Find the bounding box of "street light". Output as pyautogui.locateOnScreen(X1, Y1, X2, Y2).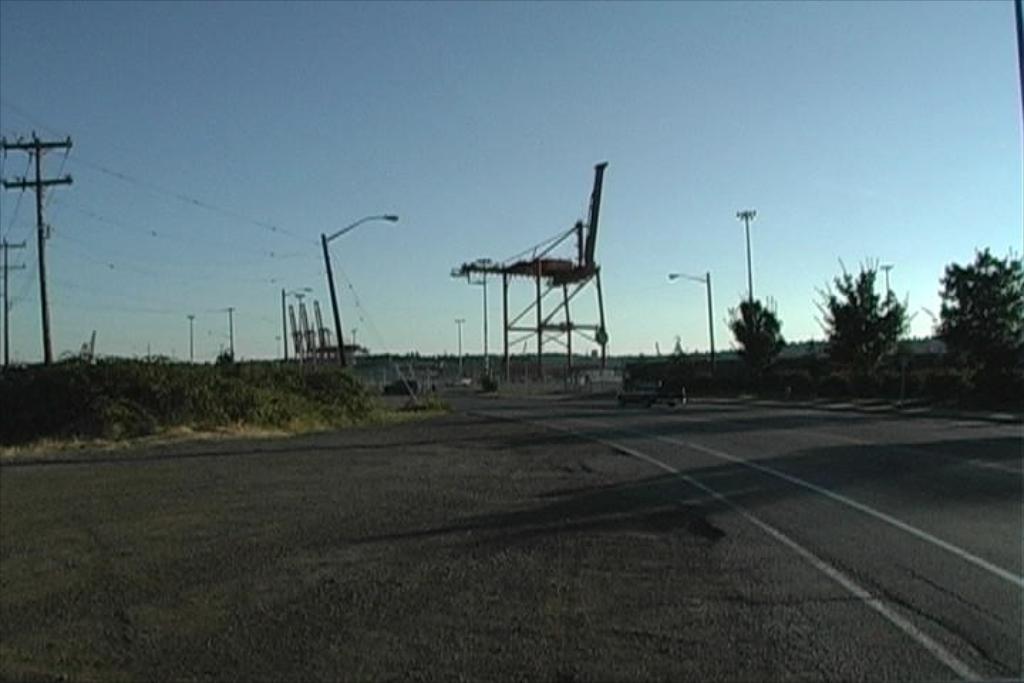
pyautogui.locateOnScreen(727, 191, 786, 334).
